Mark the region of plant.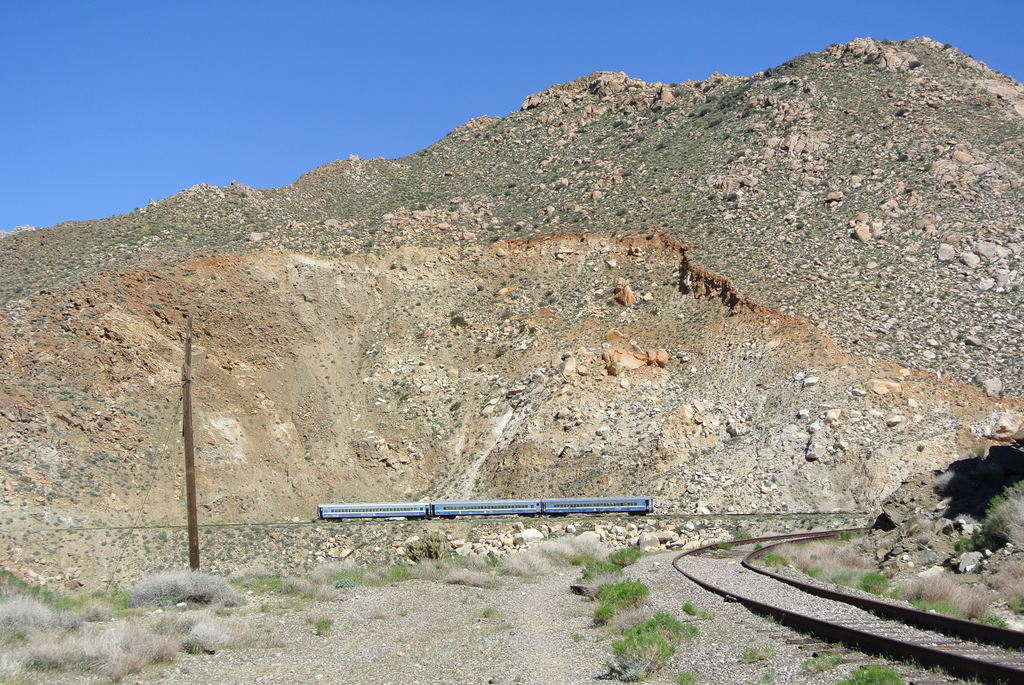
Region: [x1=317, y1=615, x2=343, y2=638].
